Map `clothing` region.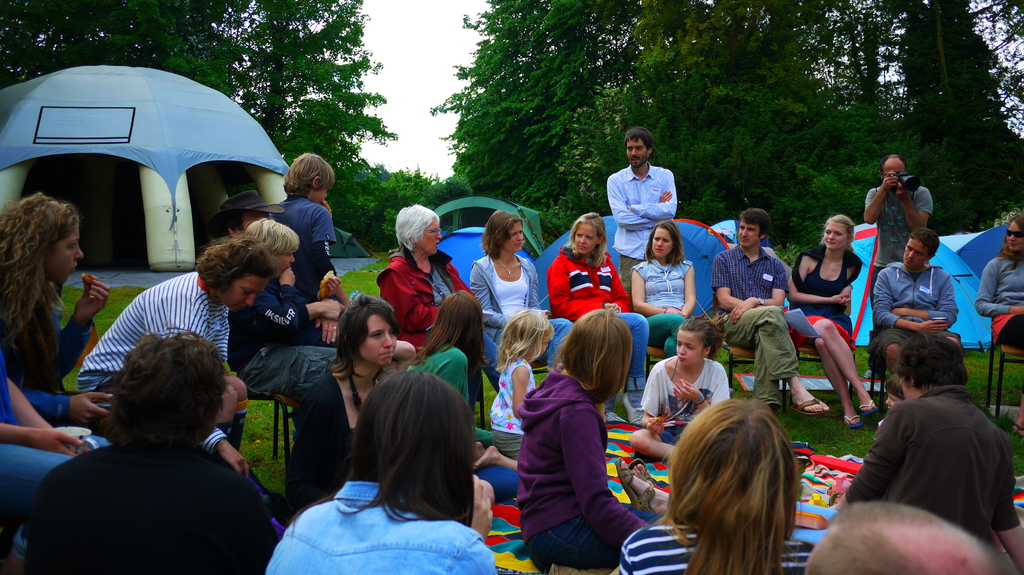
Mapped to x1=468, y1=251, x2=573, y2=370.
